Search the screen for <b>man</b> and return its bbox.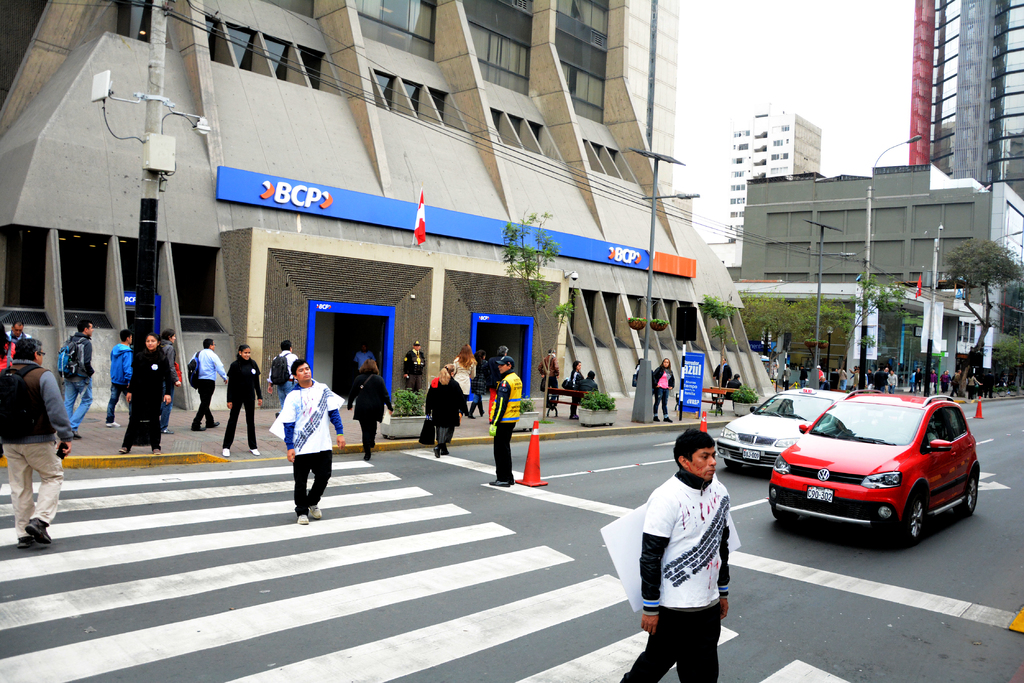
Found: (left=6, top=335, right=75, bottom=552).
